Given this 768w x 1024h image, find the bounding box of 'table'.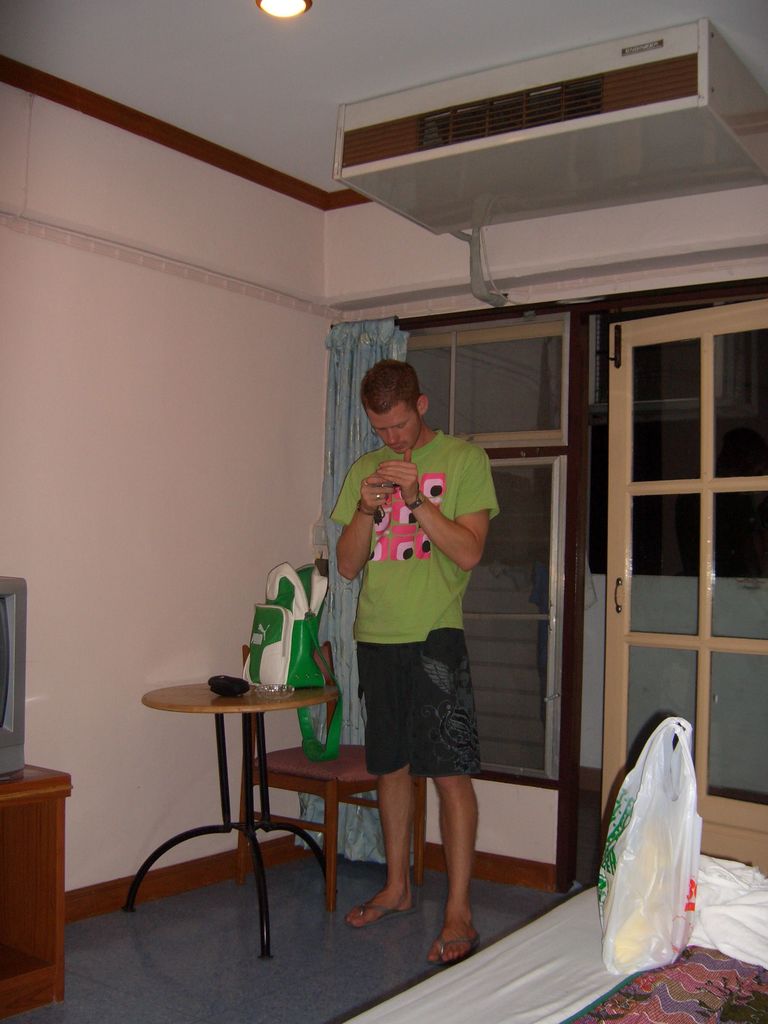
region(119, 678, 343, 961).
